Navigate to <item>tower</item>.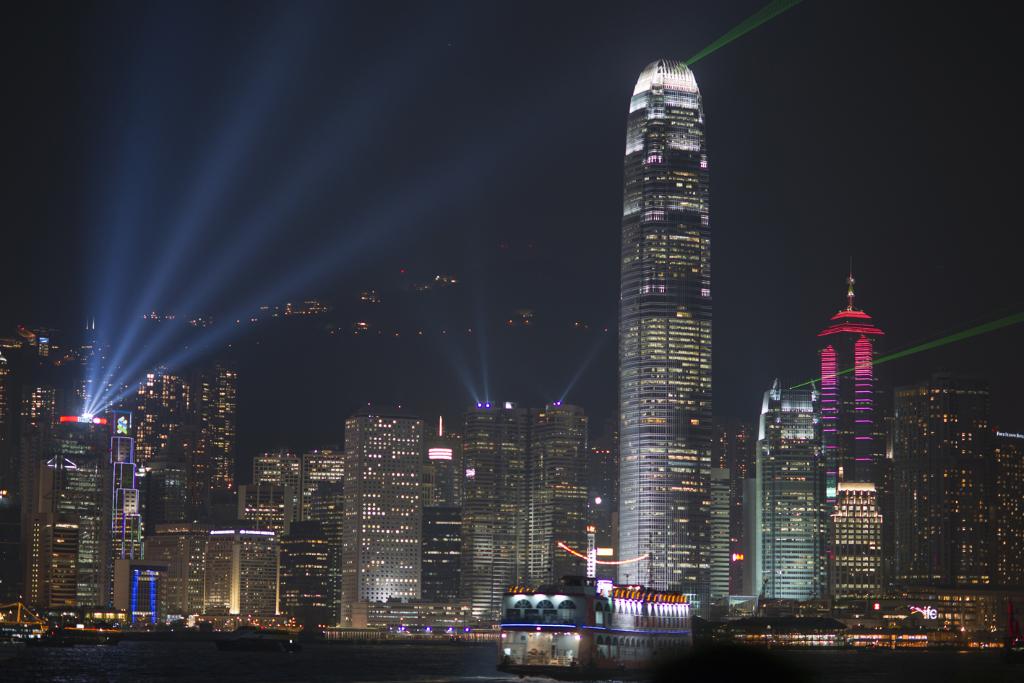
Navigation target: 143,448,205,520.
